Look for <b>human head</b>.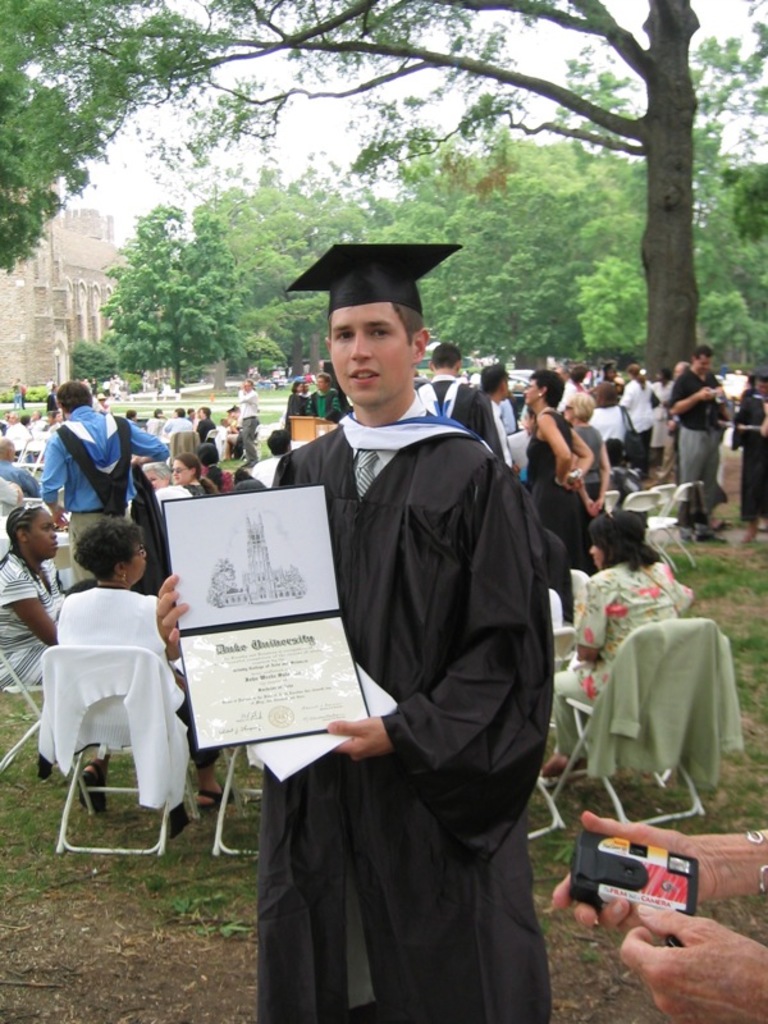
Found: pyautogui.locateOnScreen(289, 375, 310, 399).
